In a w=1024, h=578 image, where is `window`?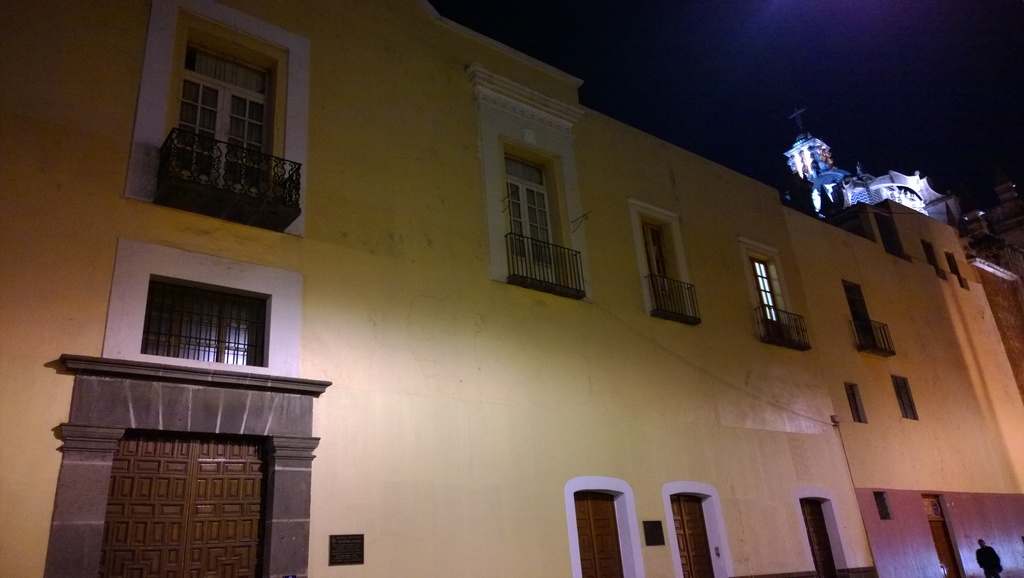
[left=143, top=286, right=264, bottom=364].
